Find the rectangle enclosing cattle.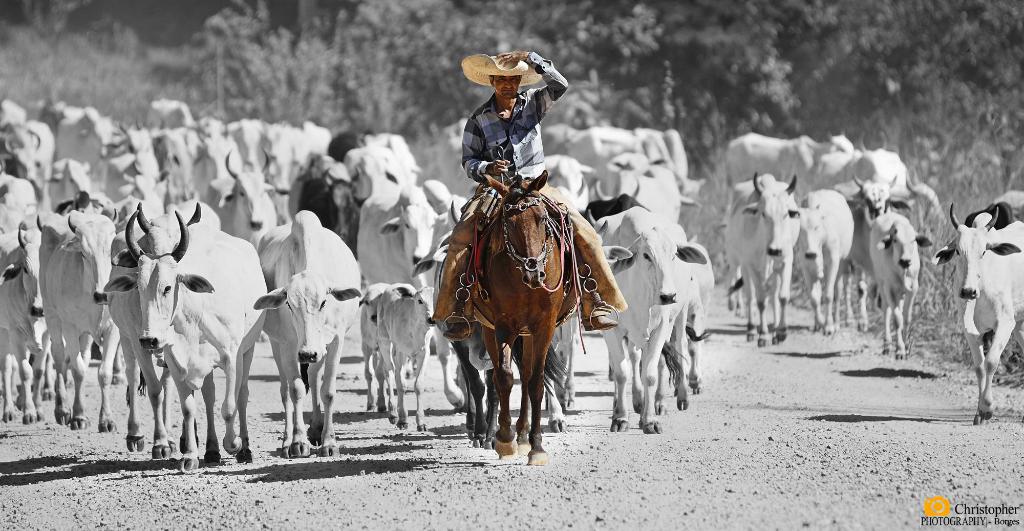
l=108, t=198, r=225, b=449.
